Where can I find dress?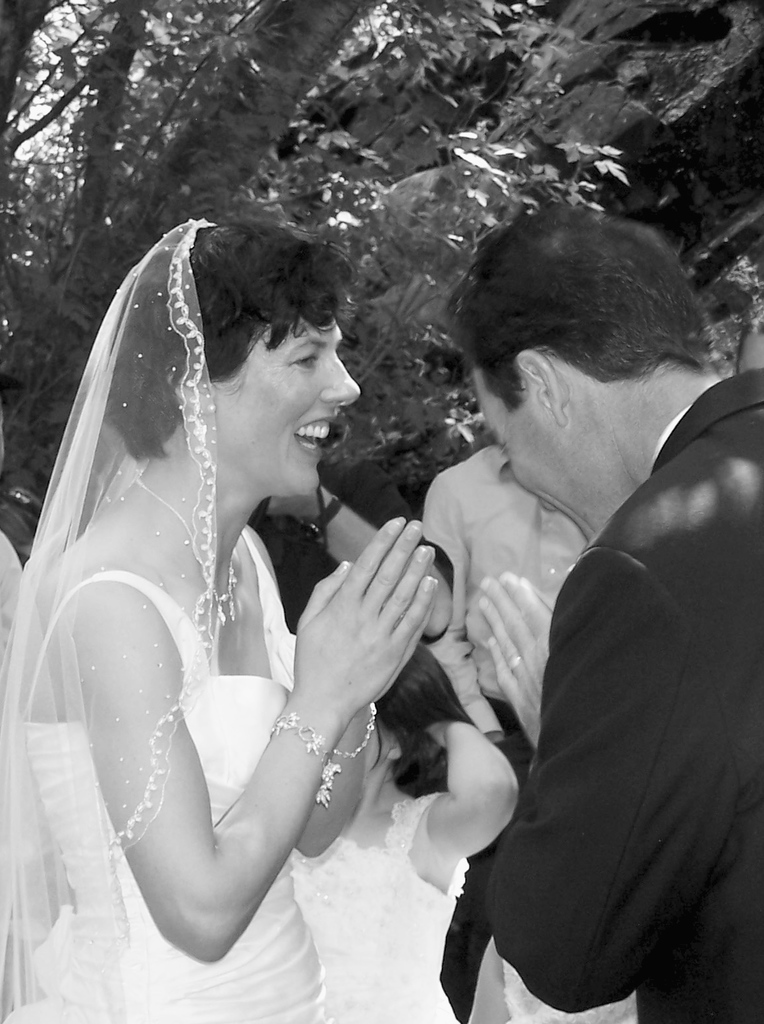
You can find it at locate(292, 791, 469, 1023).
